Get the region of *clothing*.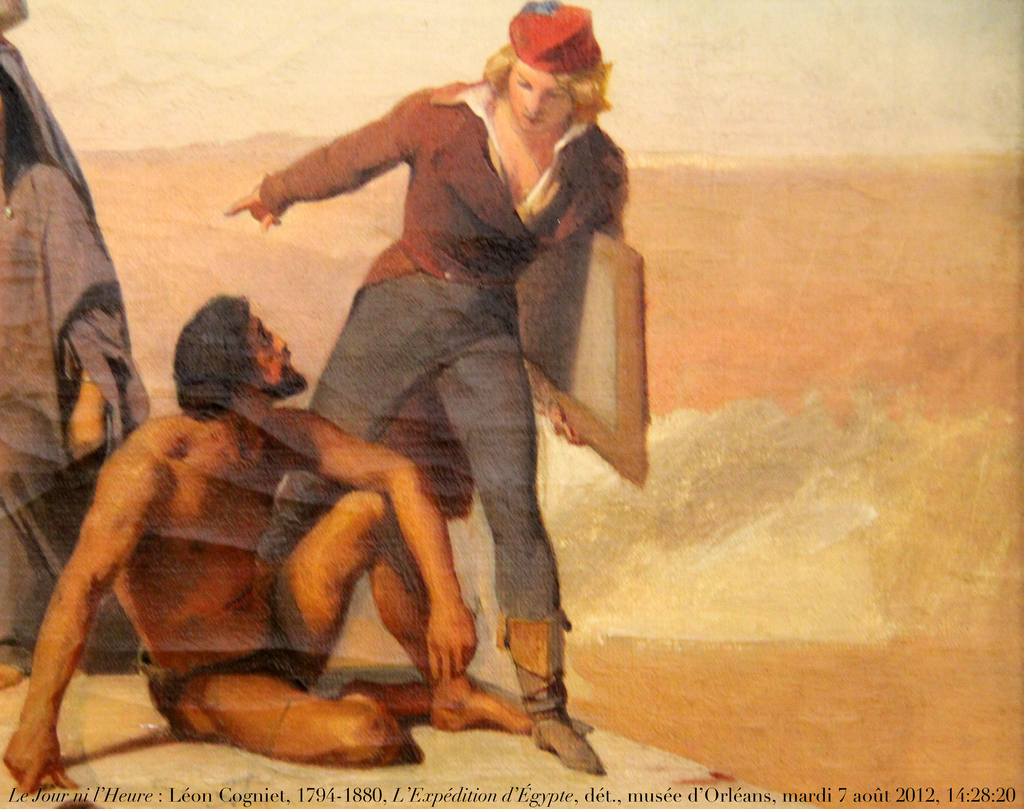
detection(136, 616, 308, 741).
